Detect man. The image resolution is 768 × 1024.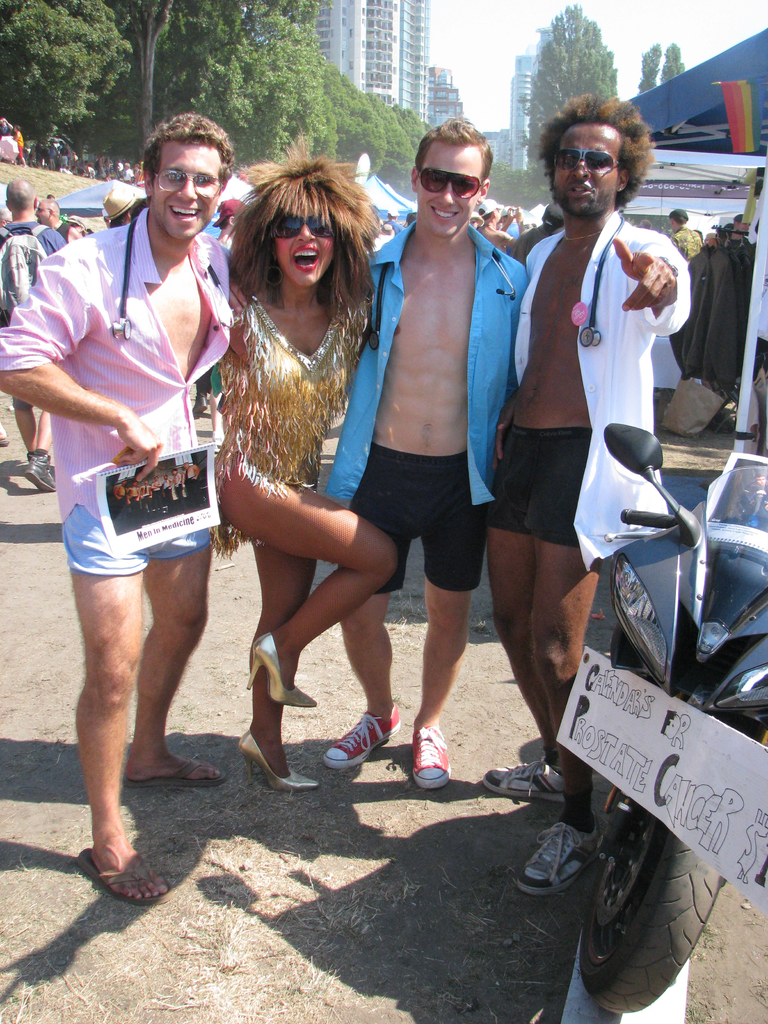
crop(34, 197, 83, 246).
